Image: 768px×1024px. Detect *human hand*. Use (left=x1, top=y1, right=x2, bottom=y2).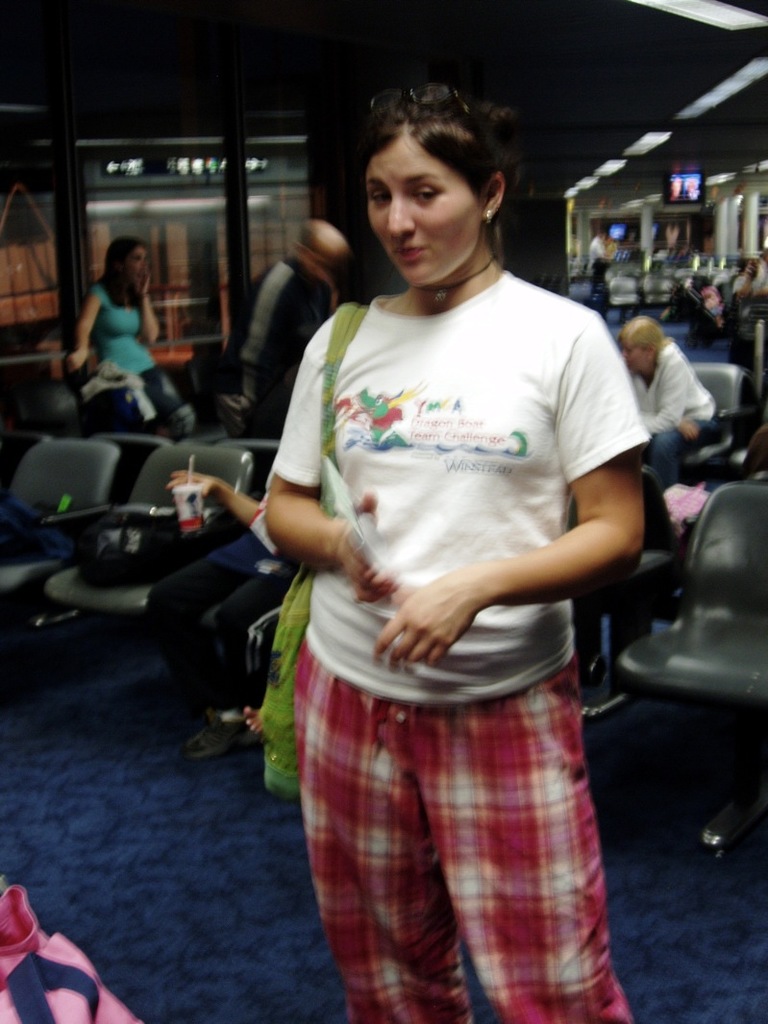
(left=61, top=346, right=90, bottom=376).
